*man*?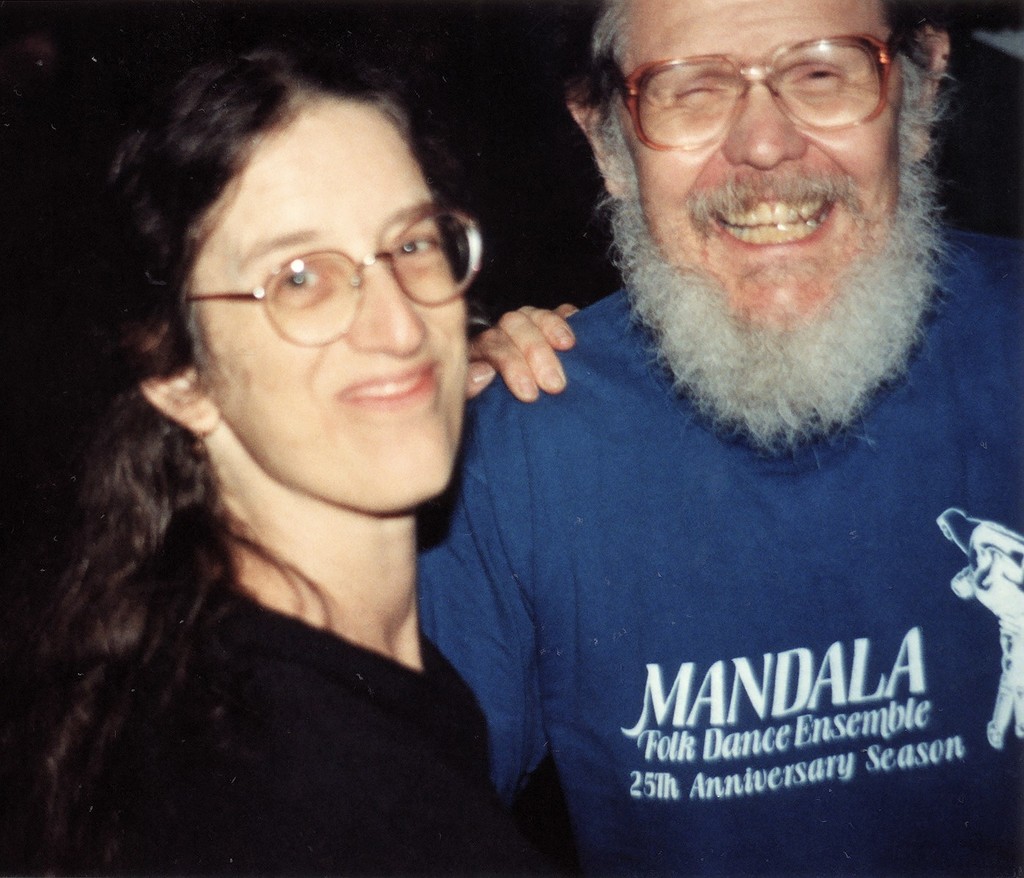
418:0:1023:877
